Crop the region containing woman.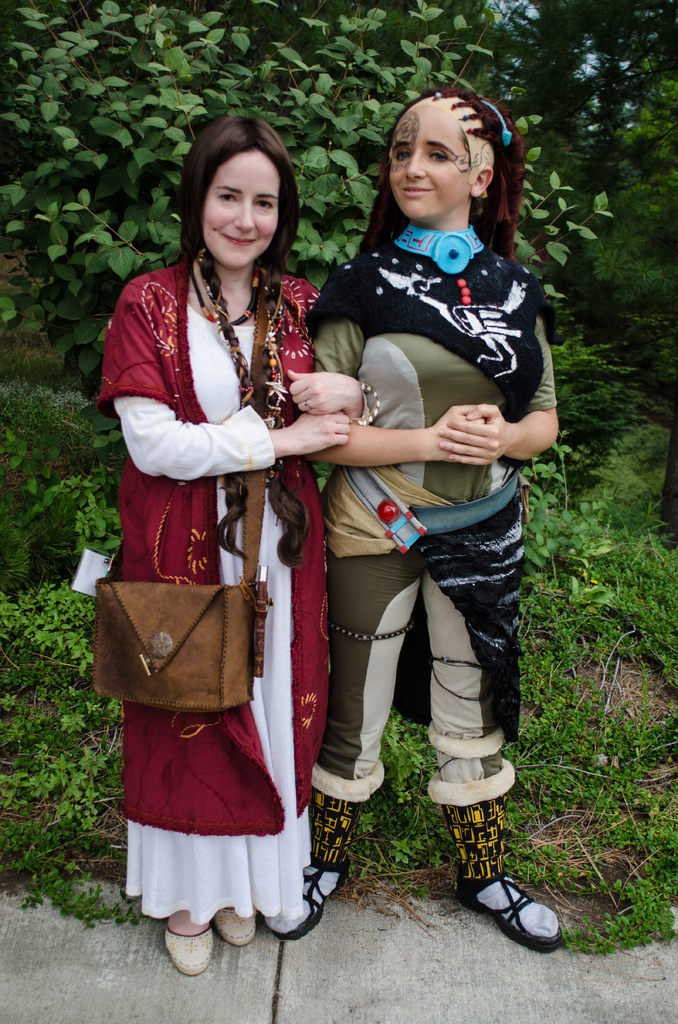
Crop region: l=278, t=72, r=566, b=947.
